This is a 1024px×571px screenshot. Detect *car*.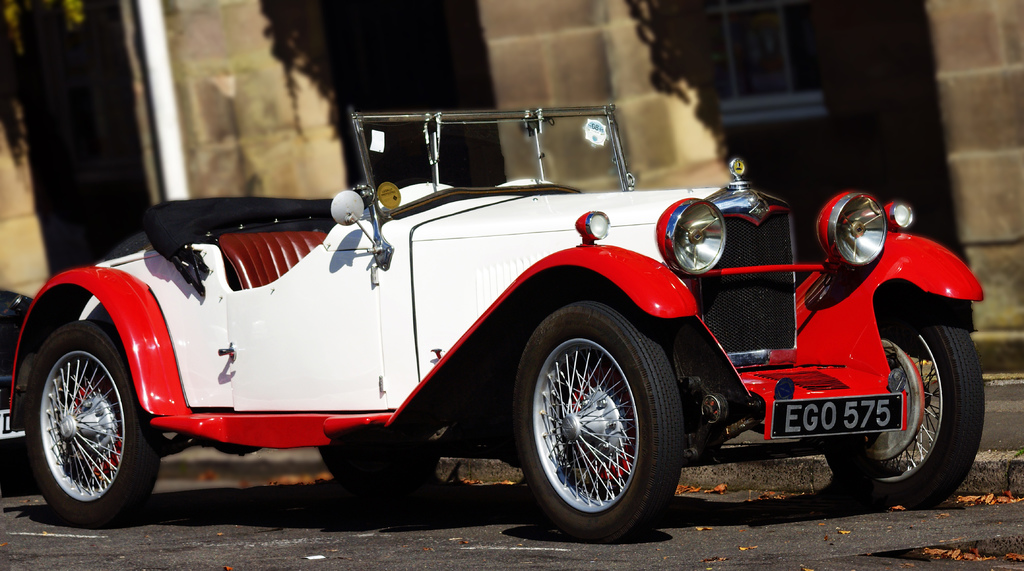
l=8, t=103, r=987, b=550.
